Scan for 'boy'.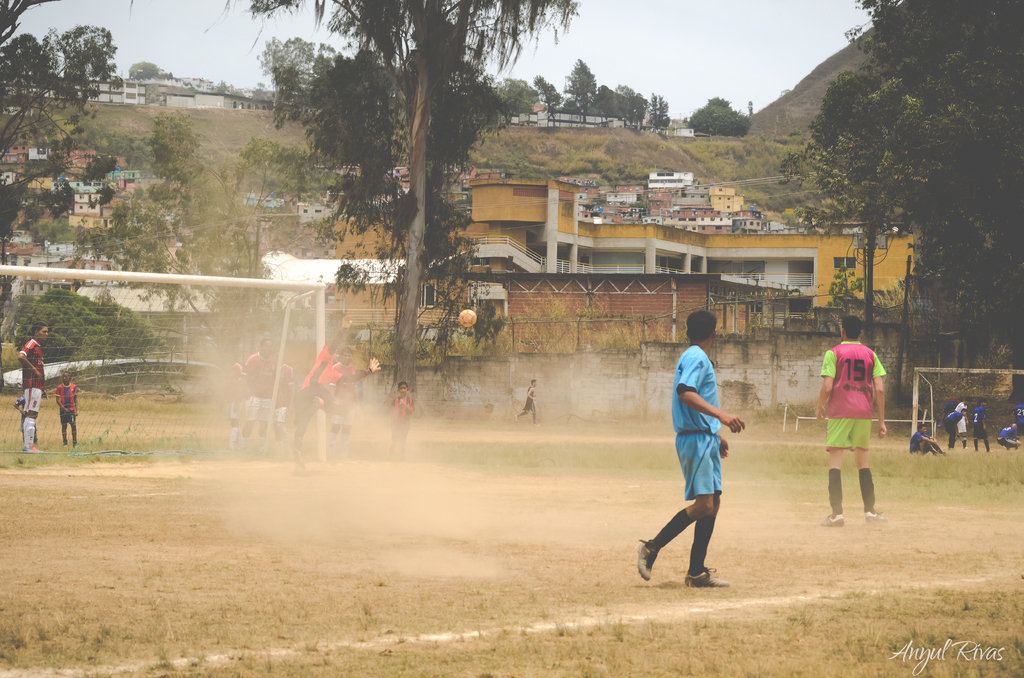
Scan result: <bbox>389, 380, 413, 456</bbox>.
